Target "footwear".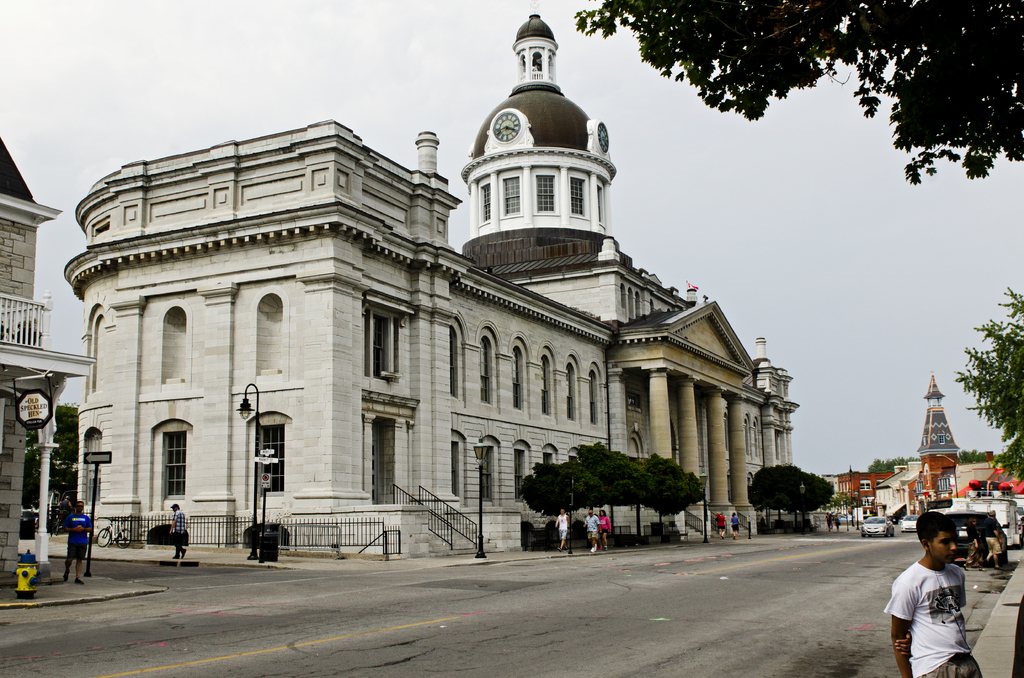
Target region: BBox(179, 551, 186, 557).
